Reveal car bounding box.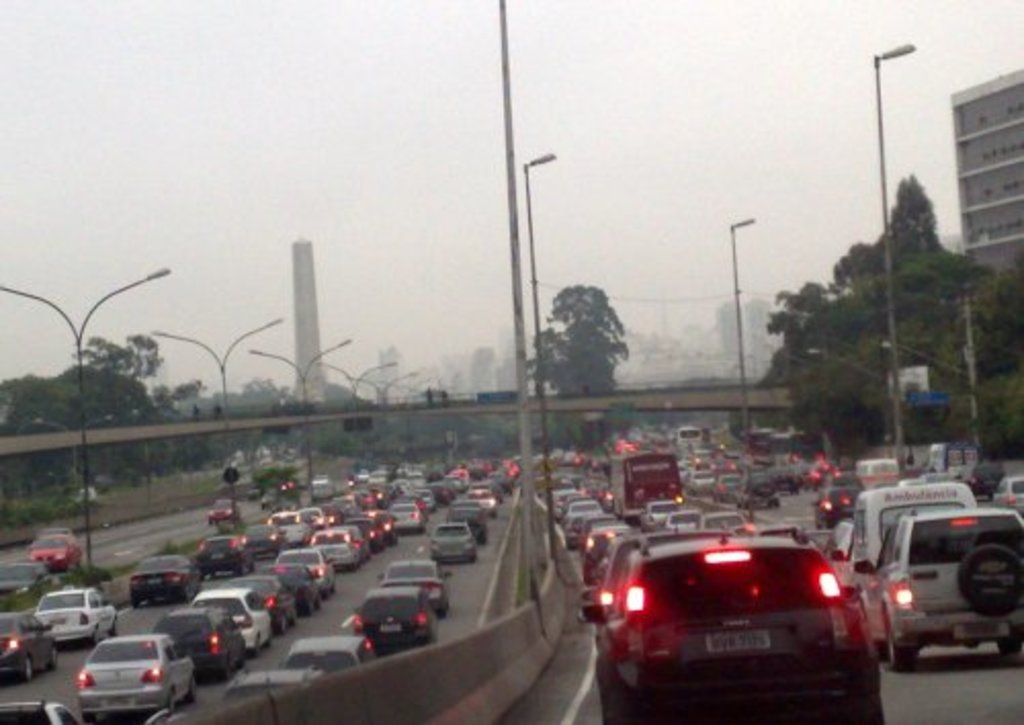
Revealed: (668, 508, 707, 528).
